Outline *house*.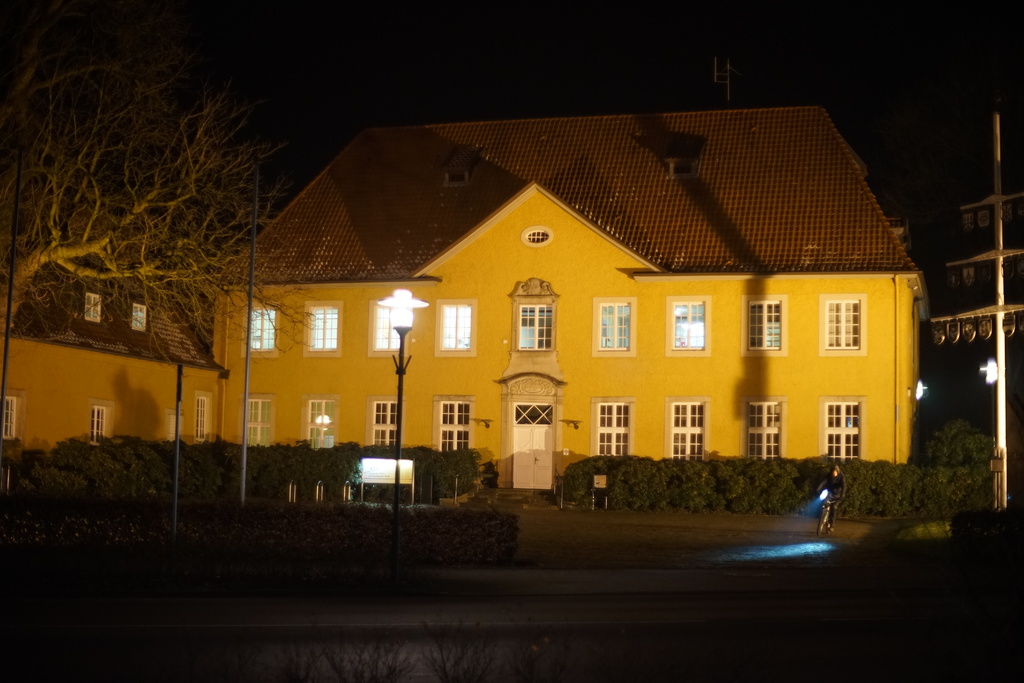
Outline: x1=200 y1=69 x2=927 y2=538.
